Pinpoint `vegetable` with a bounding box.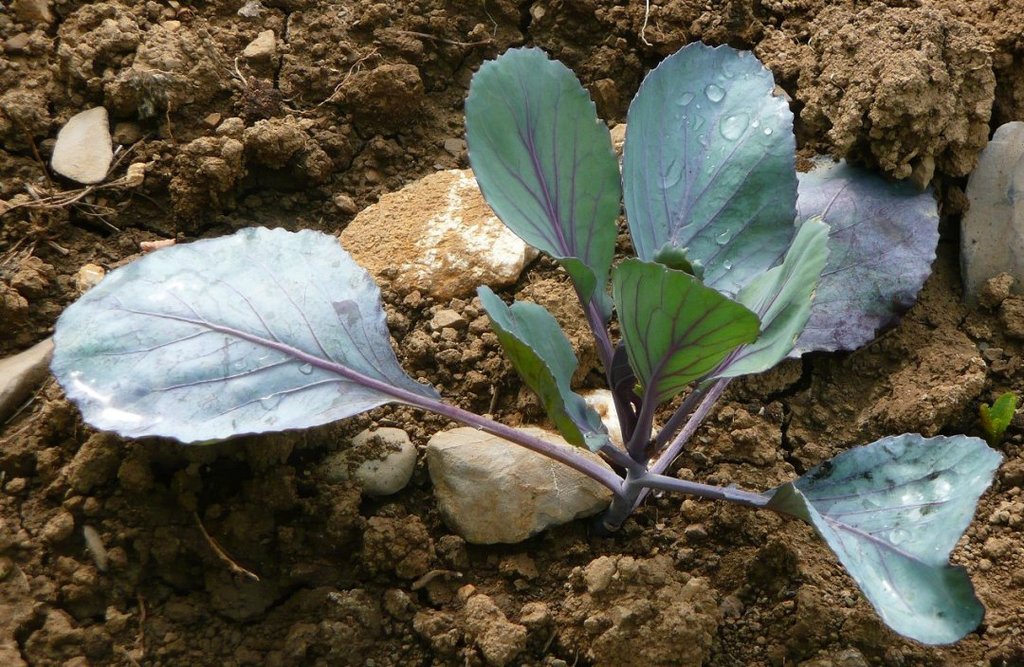
[30, 218, 568, 465].
